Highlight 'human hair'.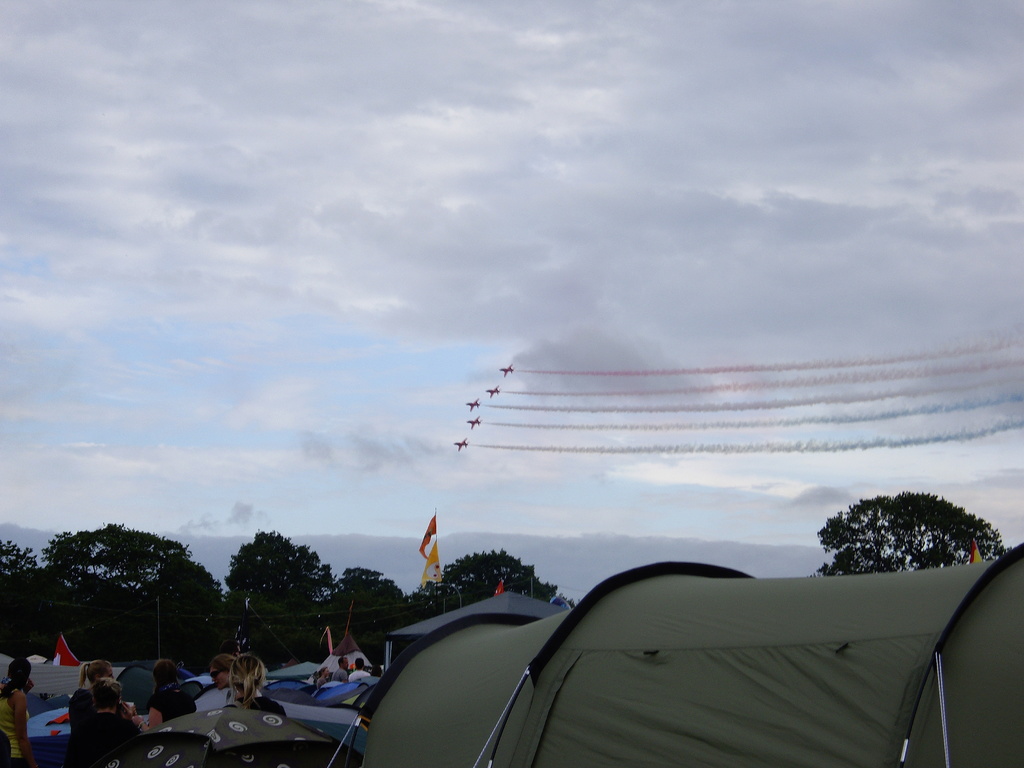
Highlighted region: <bbox>81, 659, 111, 688</bbox>.
